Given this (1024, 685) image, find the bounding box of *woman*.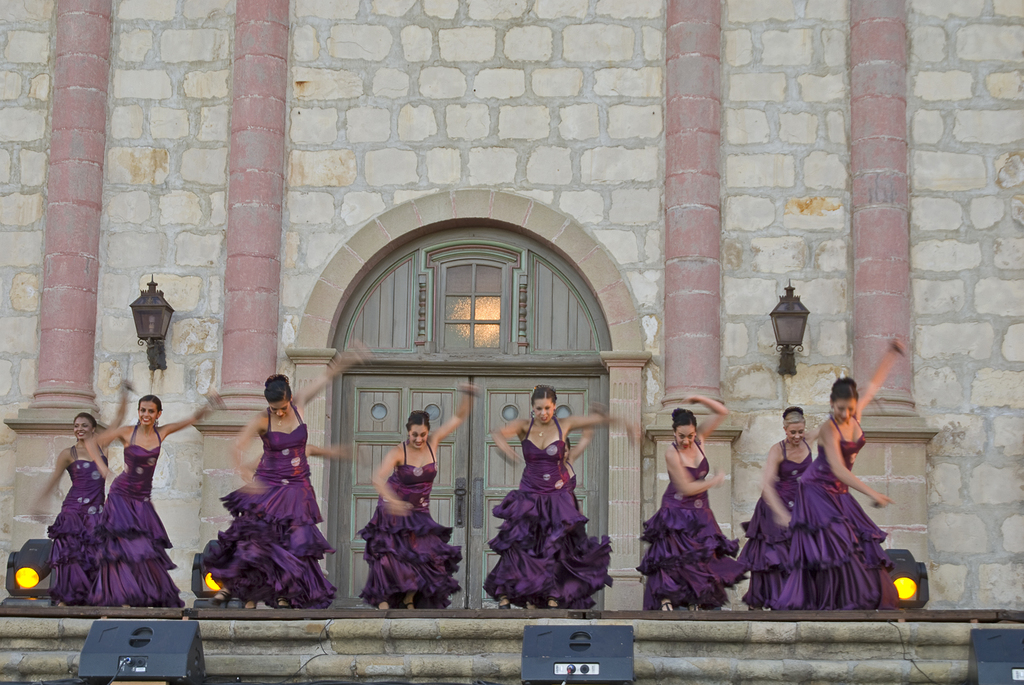
201/344/358/606.
